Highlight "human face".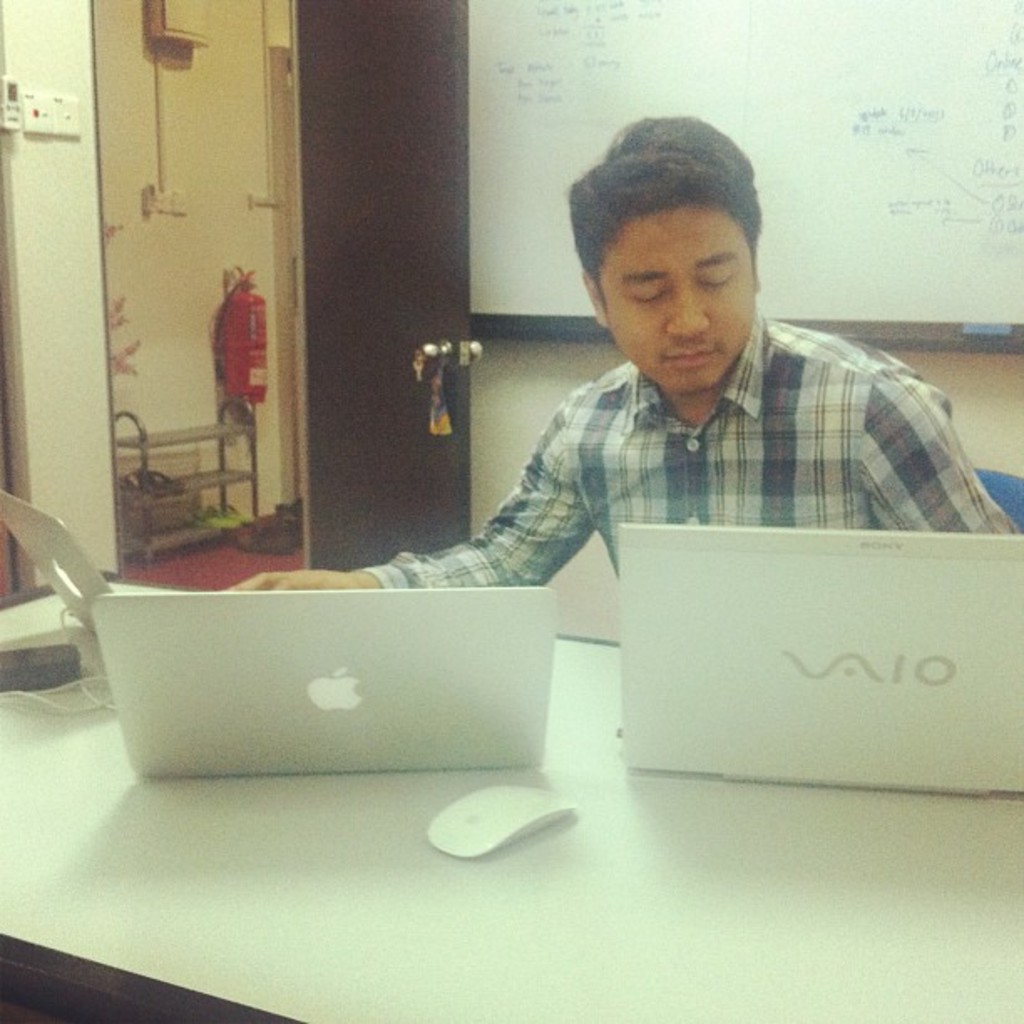
Highlighted region: pyautogui.locateOnScreen(604, 206, 756, 392).
